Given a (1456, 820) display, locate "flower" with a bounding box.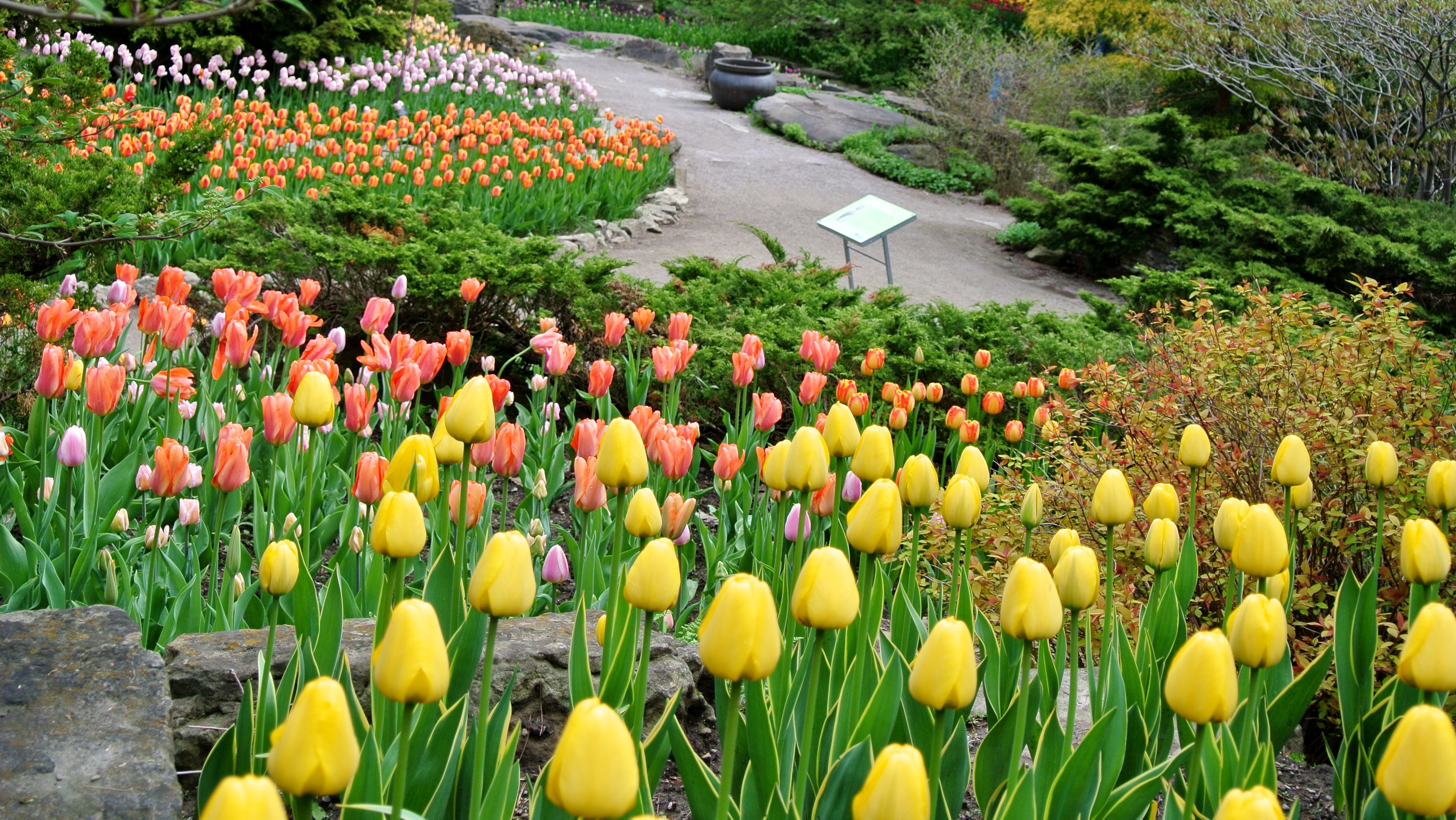
Located: l=519, t=265, r=548, b=309.
